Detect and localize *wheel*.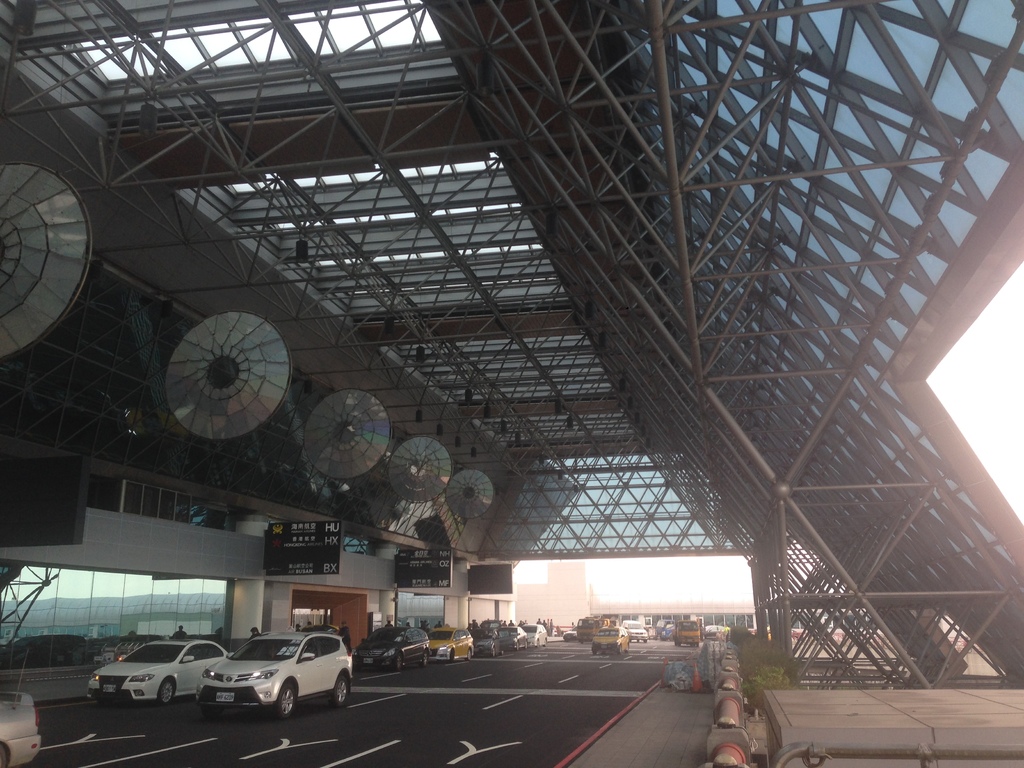
Localized at [x1=276, y1=683, x2=296, y2=719].
